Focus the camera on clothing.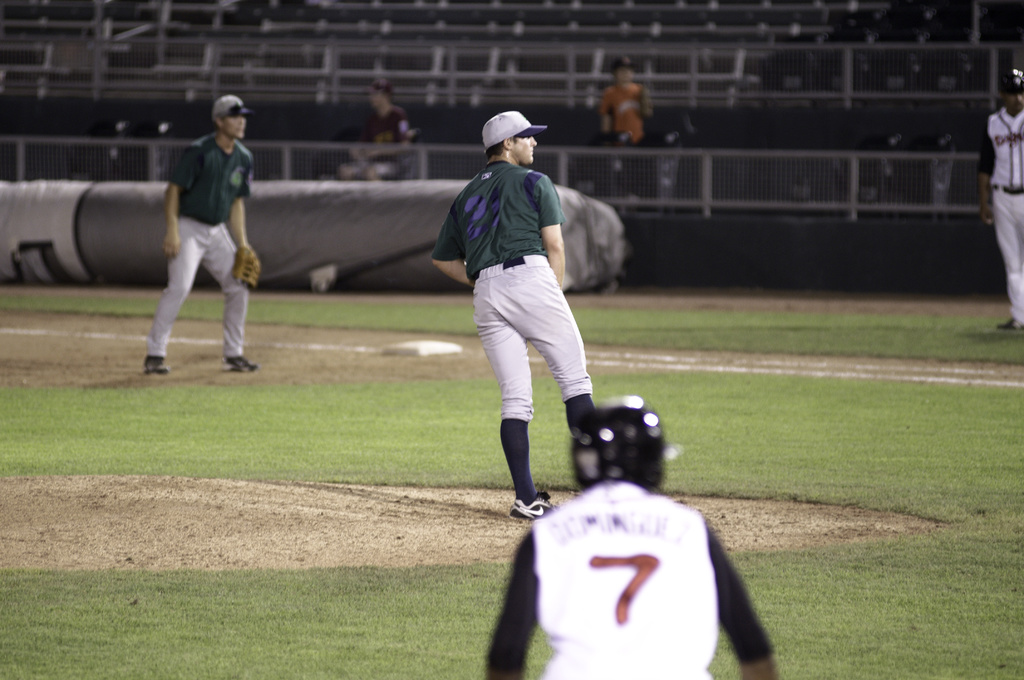
Focus region: bbox=[368, 107, 407, 146].
